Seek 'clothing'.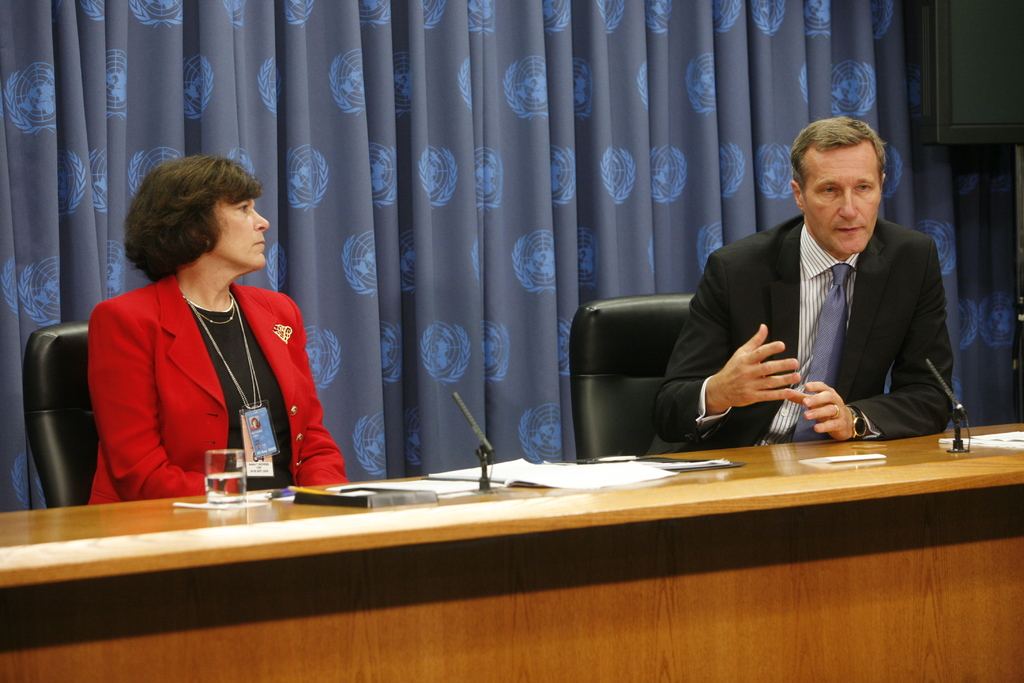
78:231:310:507.
